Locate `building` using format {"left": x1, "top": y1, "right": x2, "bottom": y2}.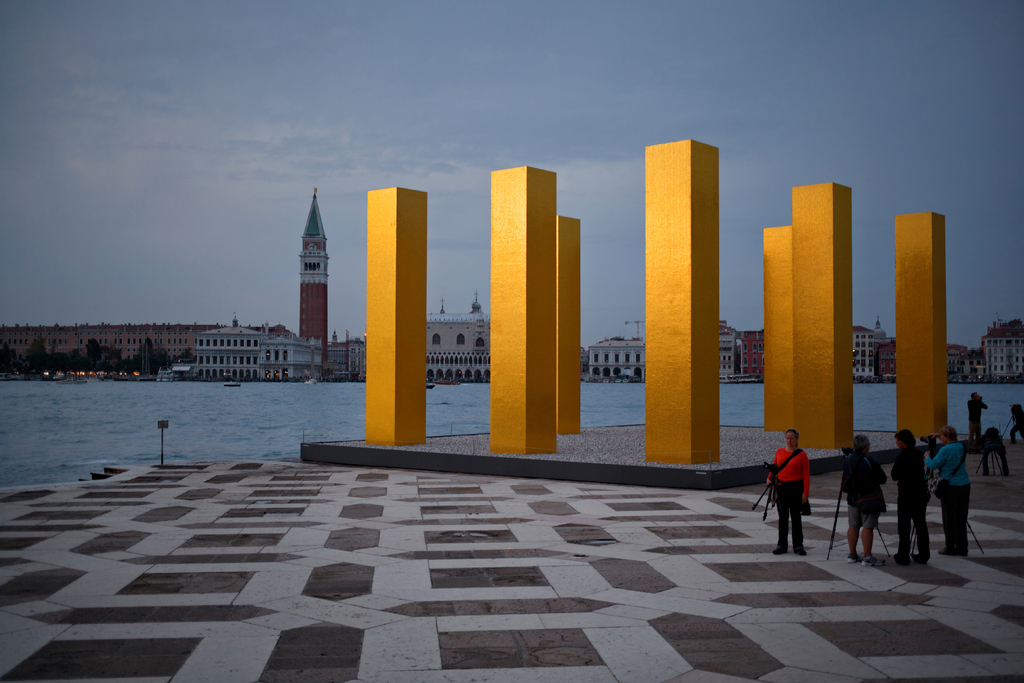
{"left": 744, "top": 331, "right": 767, "bottom": 379}.
